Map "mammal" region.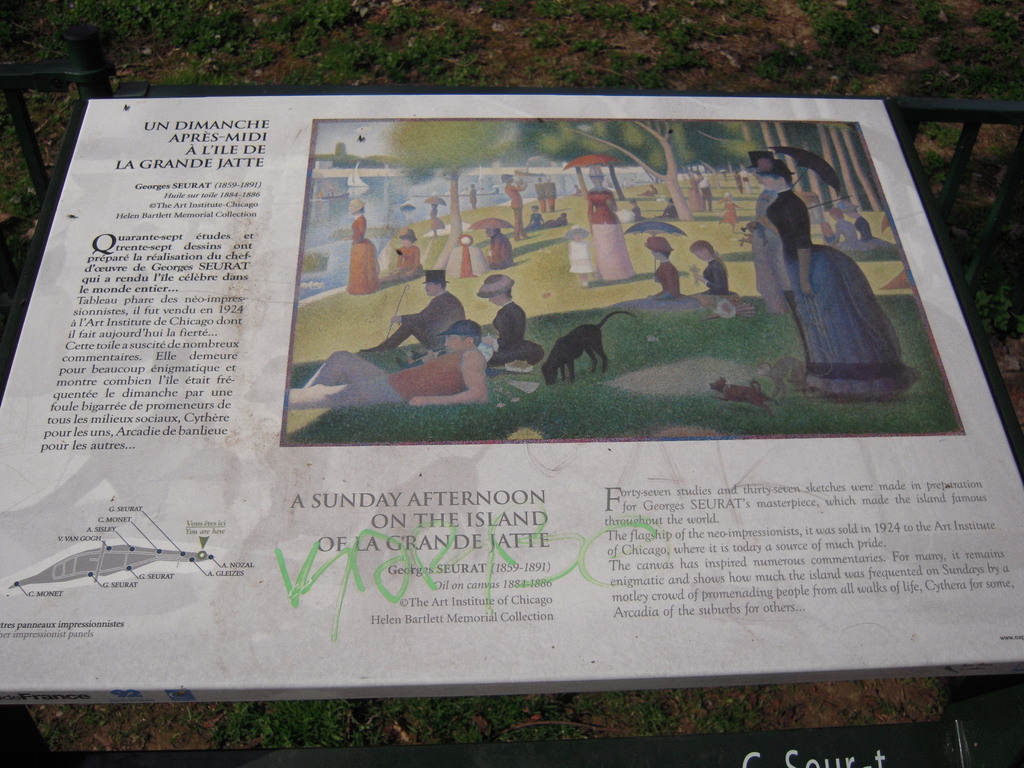
Mapped to 287/317/489/409.
